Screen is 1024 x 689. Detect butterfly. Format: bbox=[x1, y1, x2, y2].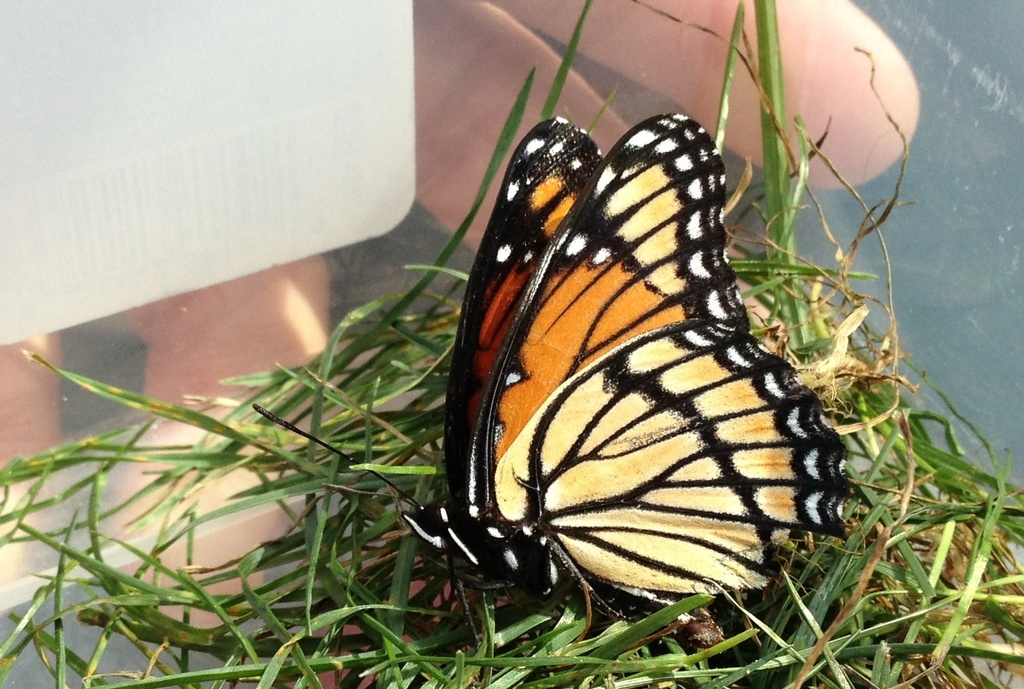
bbox=[374, 84, 840, 657].
